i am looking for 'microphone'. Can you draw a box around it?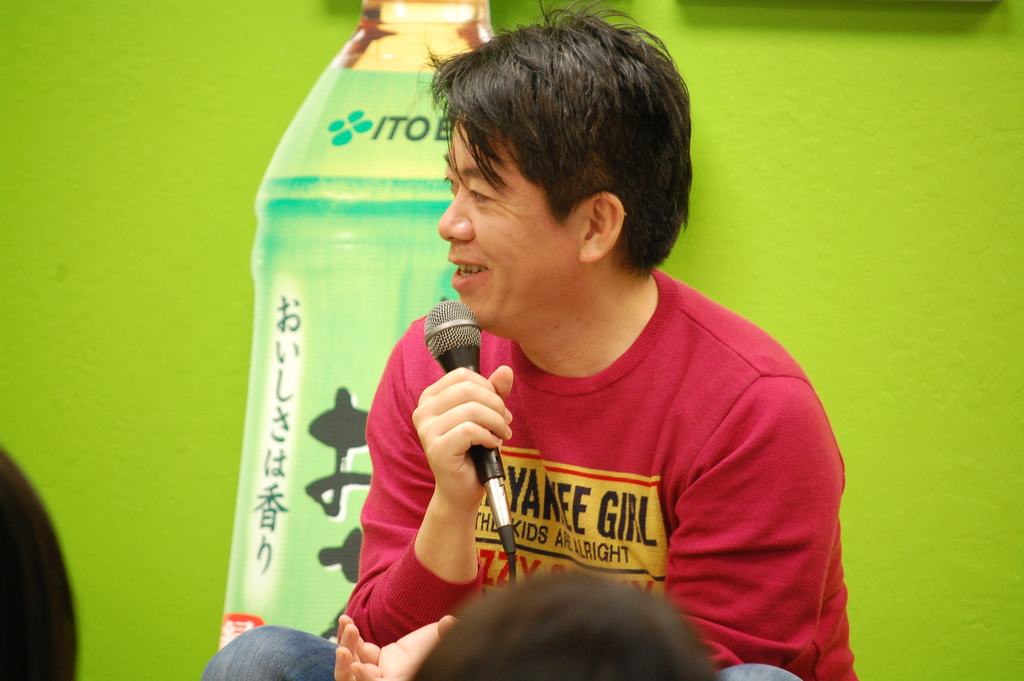
Sure, the bounding box is bbox=(413, 297, 510, 552).
